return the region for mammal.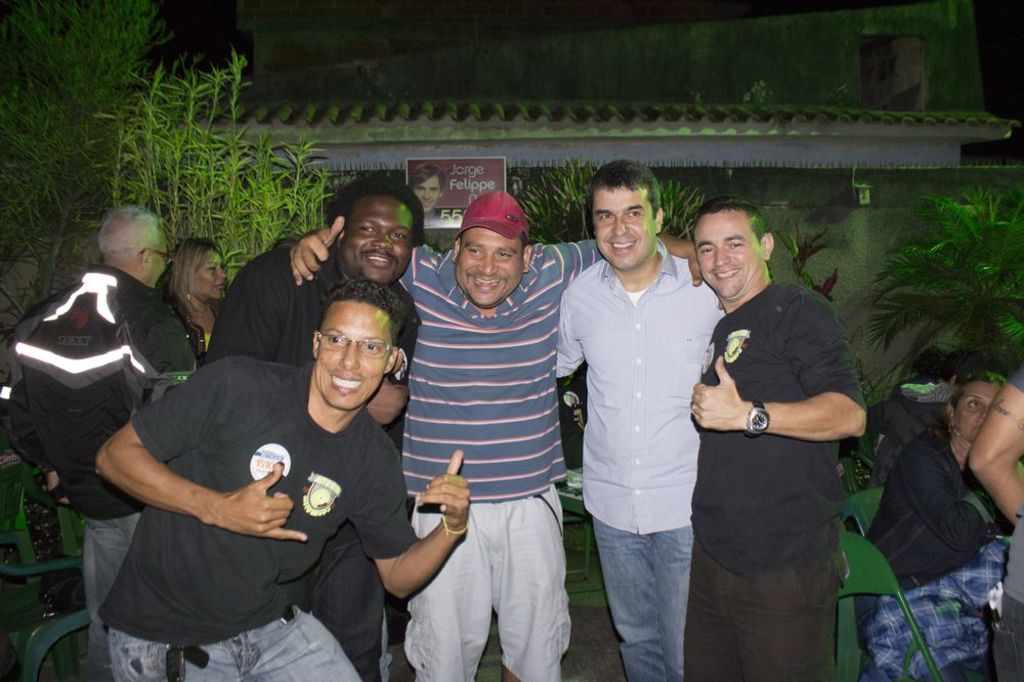
286:185:729:681.
